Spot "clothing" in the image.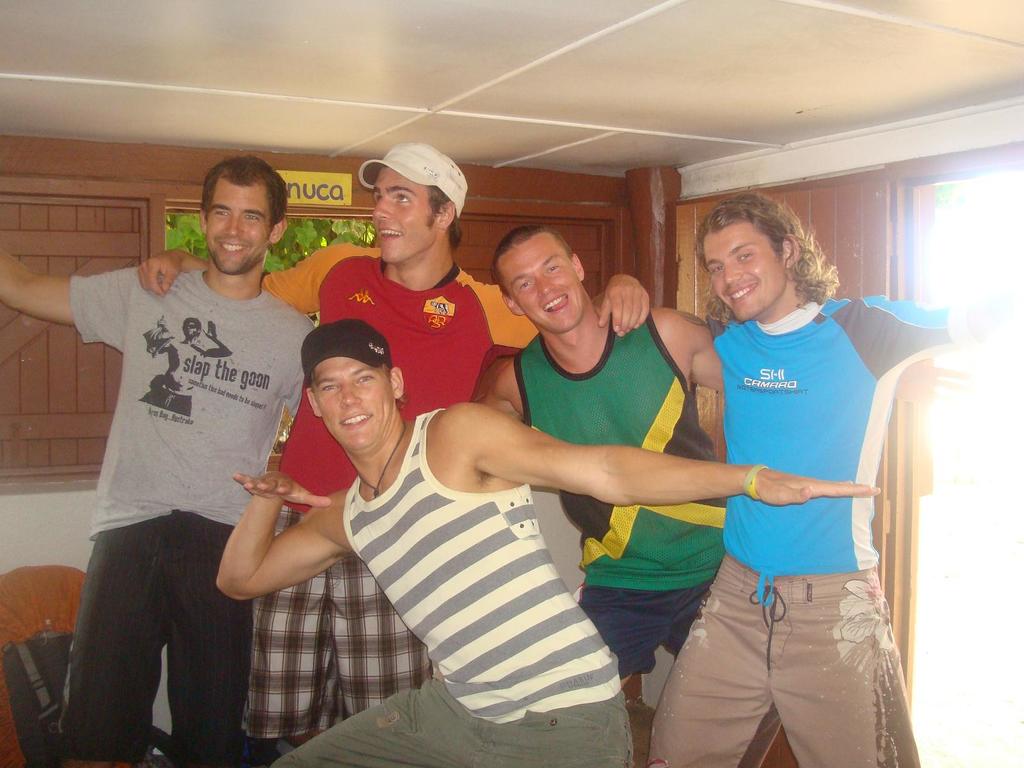
"clothing" found at 61, 250, 351, 767.
